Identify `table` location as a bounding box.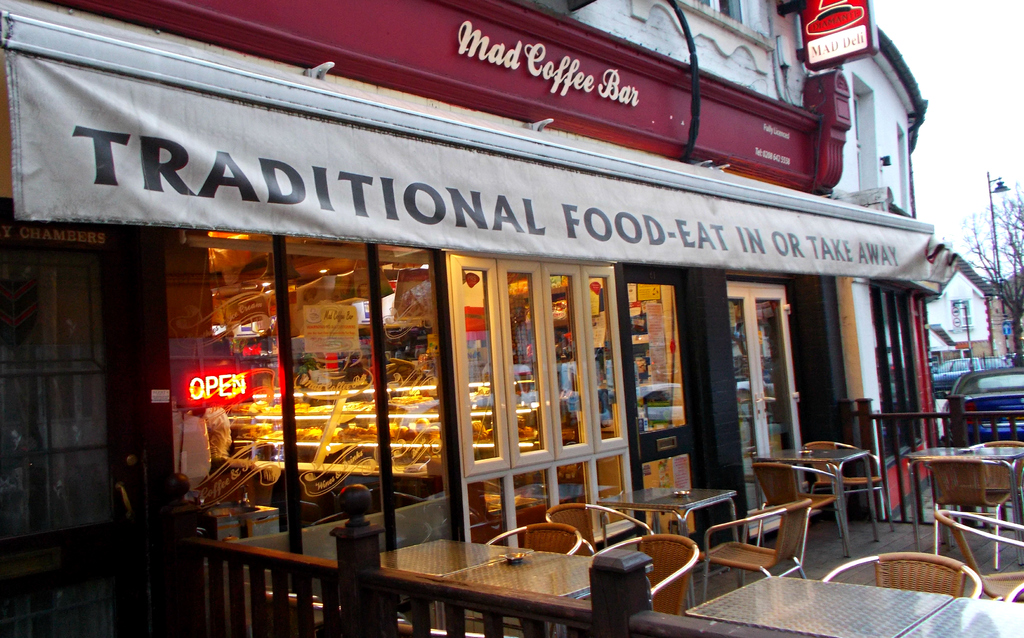
(left=601, top=480, right=748, bottom=582).
